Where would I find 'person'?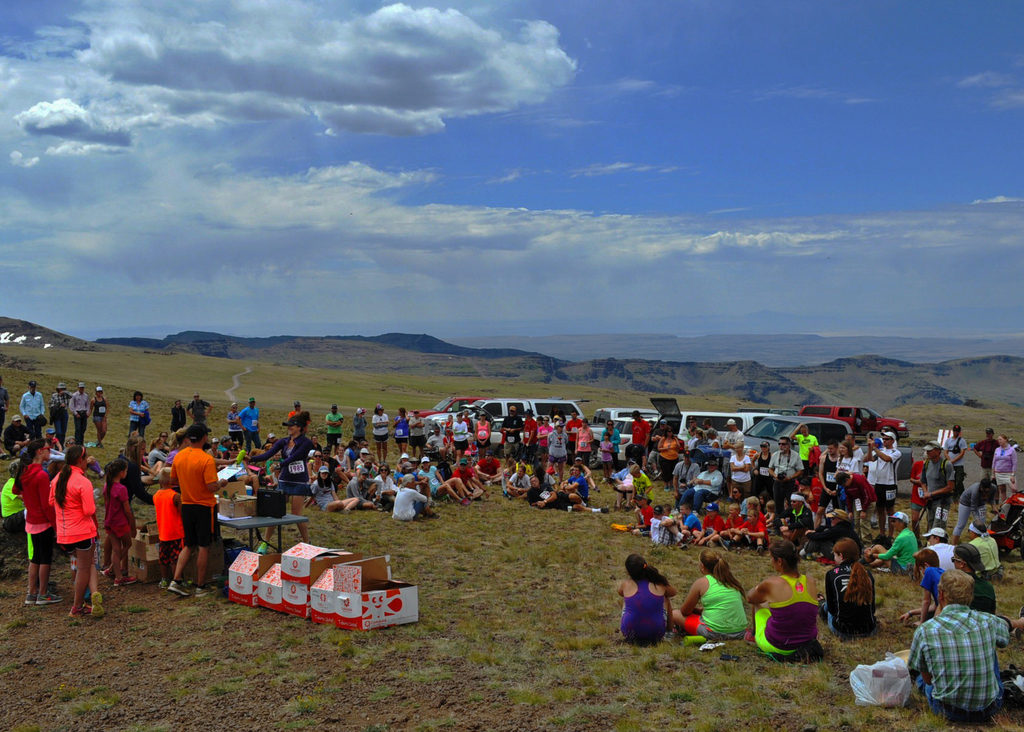
At detection(58, 381, 76, 439).
